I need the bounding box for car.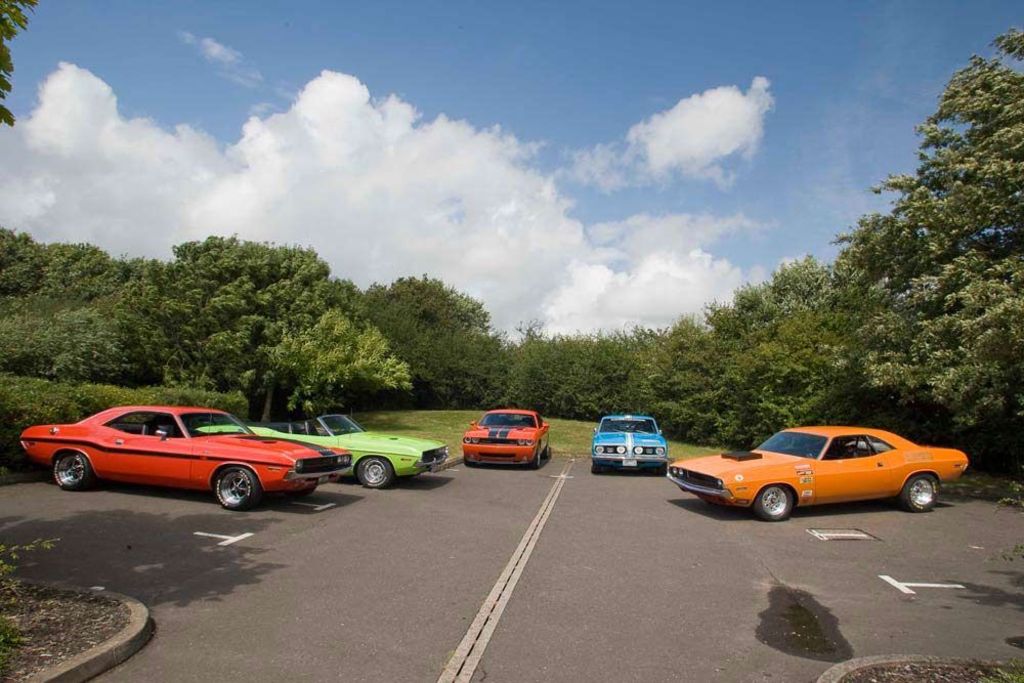
Here it is: BBox(194, 409, 451, 488).
